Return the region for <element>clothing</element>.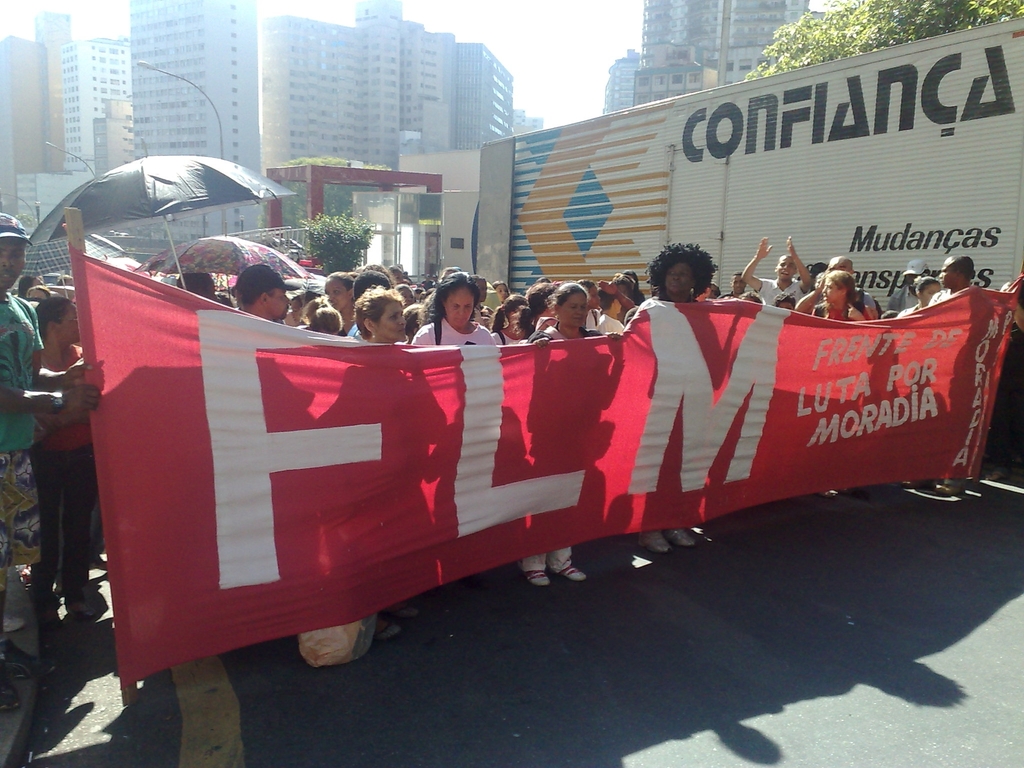
{"x1": 885, "y1": 294, "x2": 916, "y2": 310}.
